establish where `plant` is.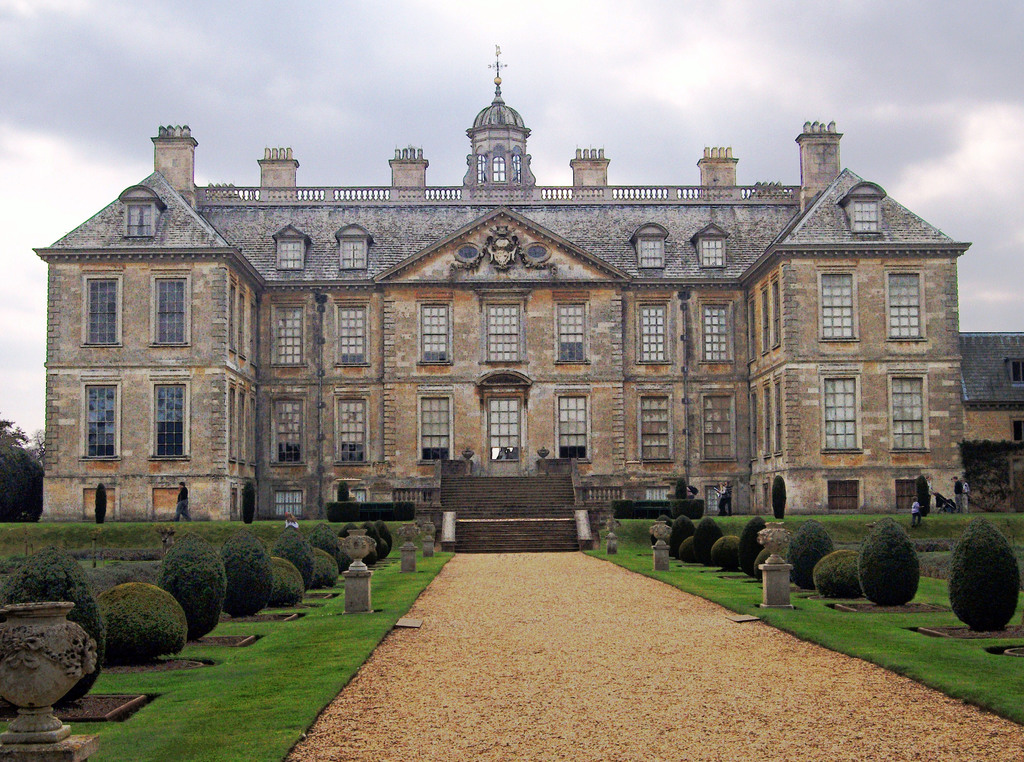
Established at bbox=(948, 516, 1023, 629).
